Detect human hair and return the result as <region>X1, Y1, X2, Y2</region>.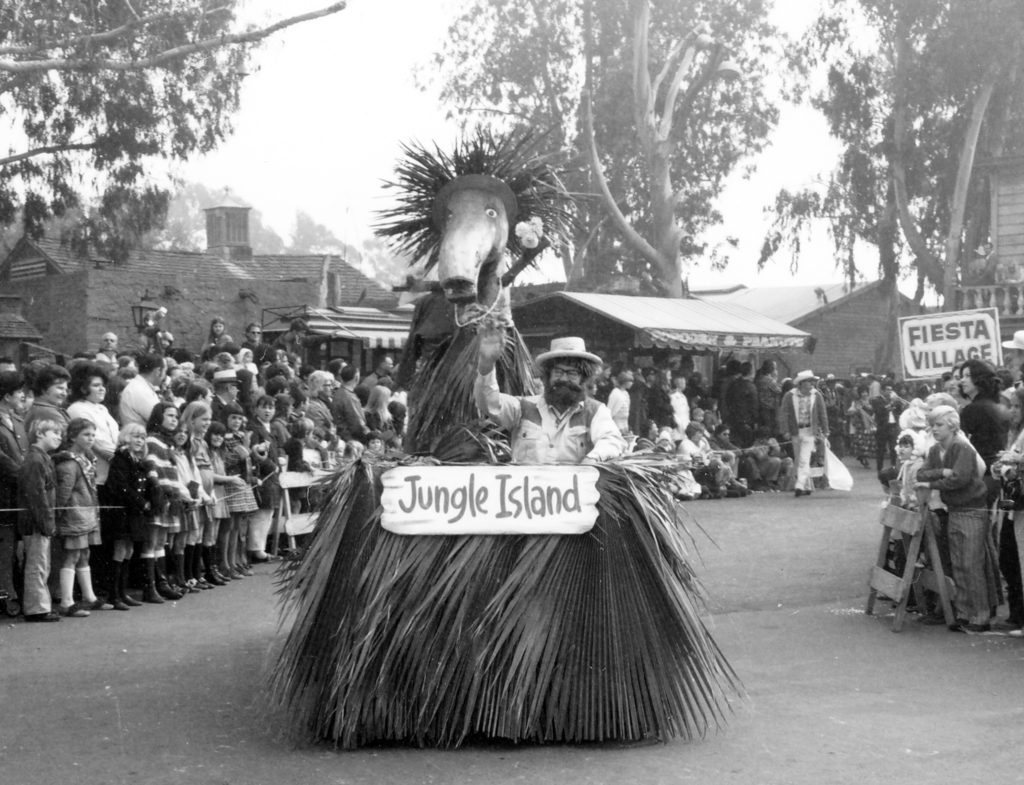
<region>290, 385, 309, 409</region>.
